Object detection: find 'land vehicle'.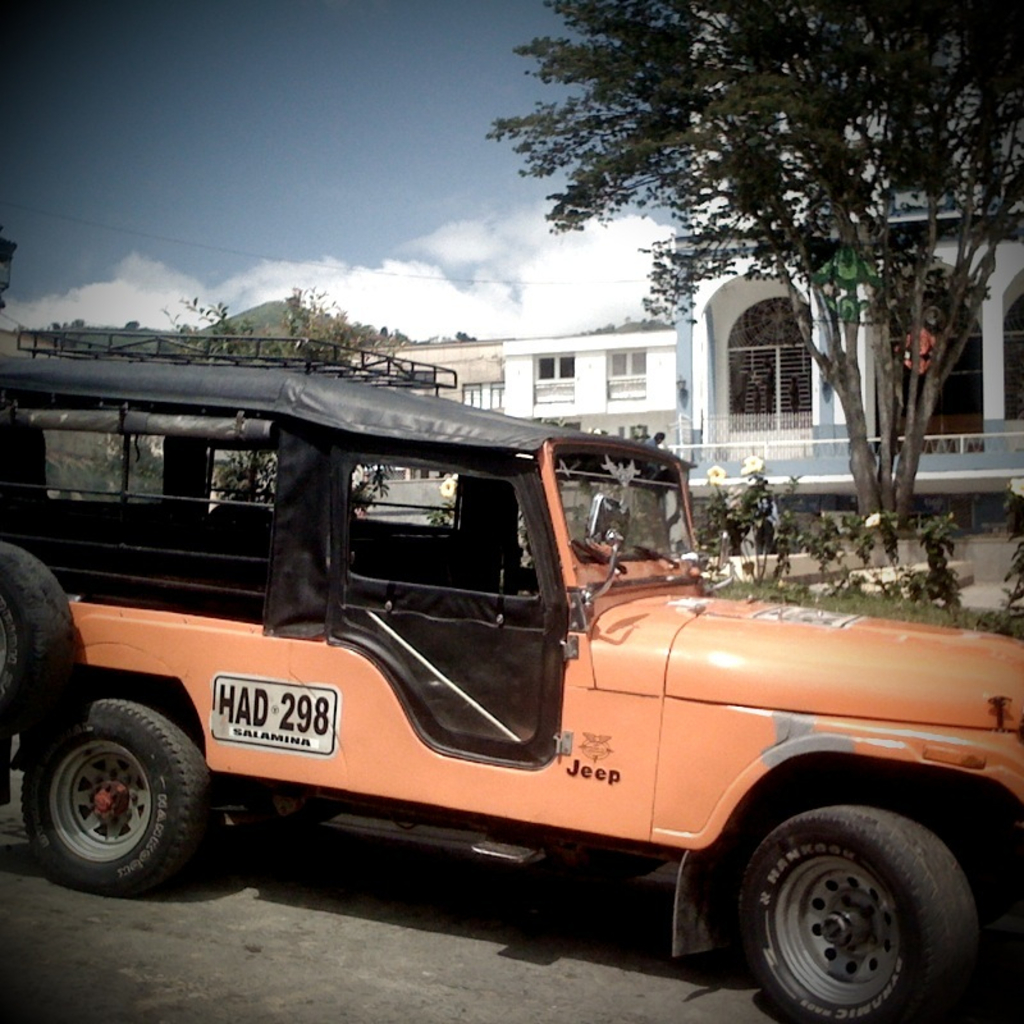
bbox=[0, 328, 1023, 1023].
